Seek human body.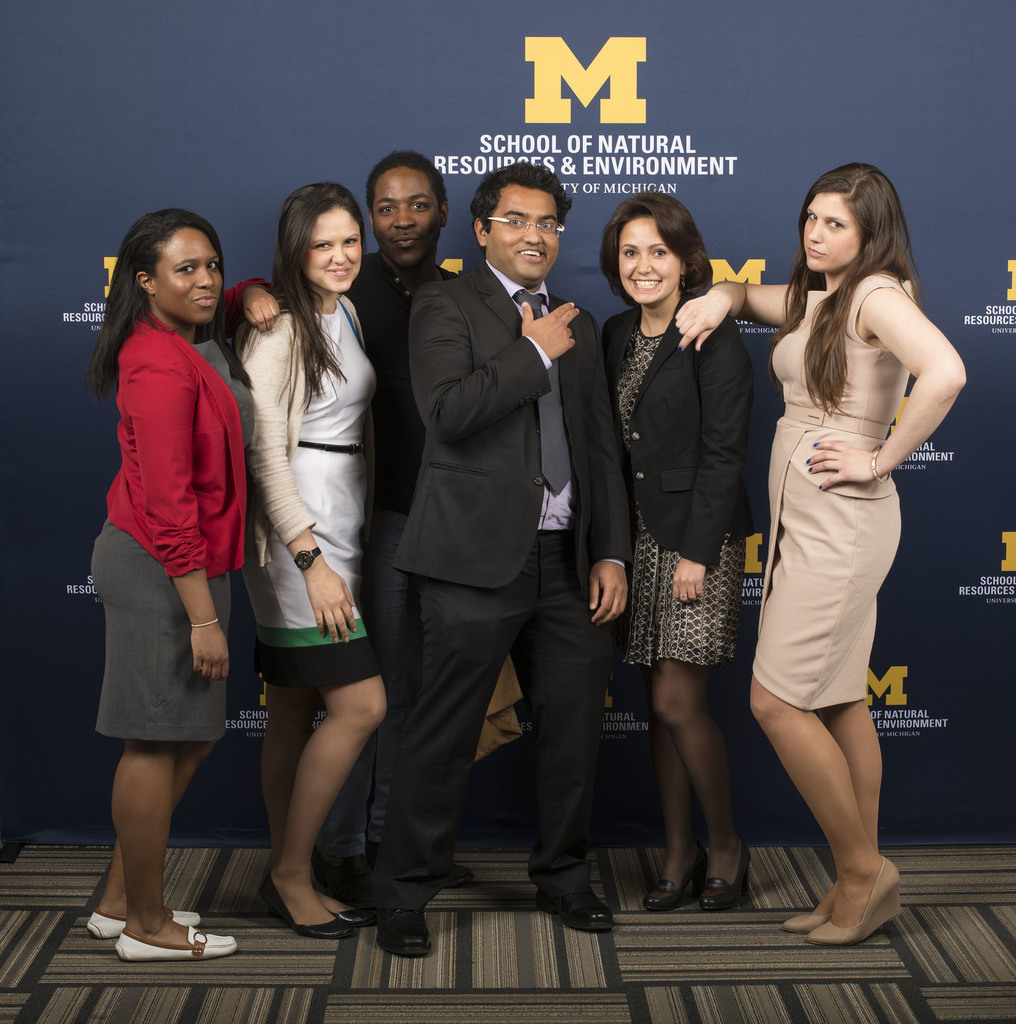
366:164:629:979.
